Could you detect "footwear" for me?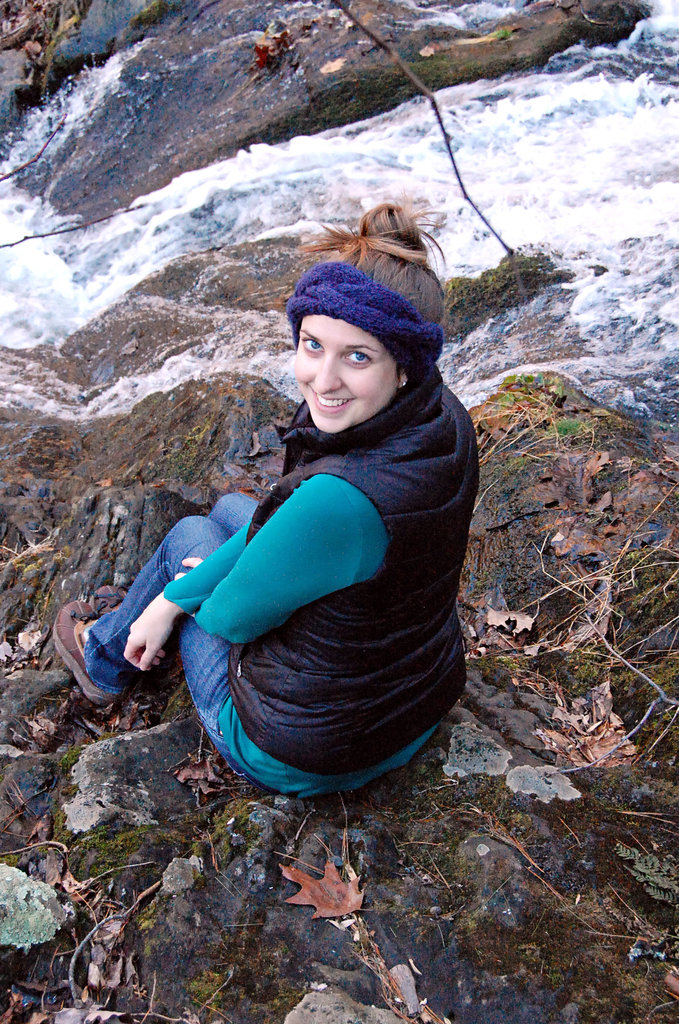
Detection result: 50/602/110/711.
